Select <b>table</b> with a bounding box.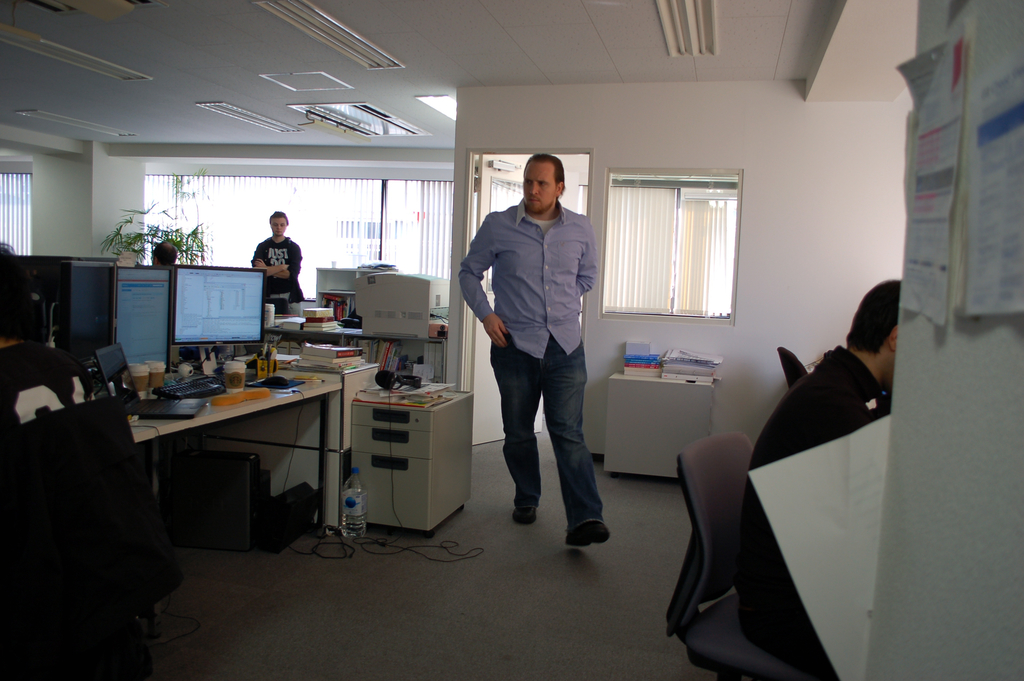
{"x1": 122, "y1": 361, "x2": 339, "y2": 559}.
